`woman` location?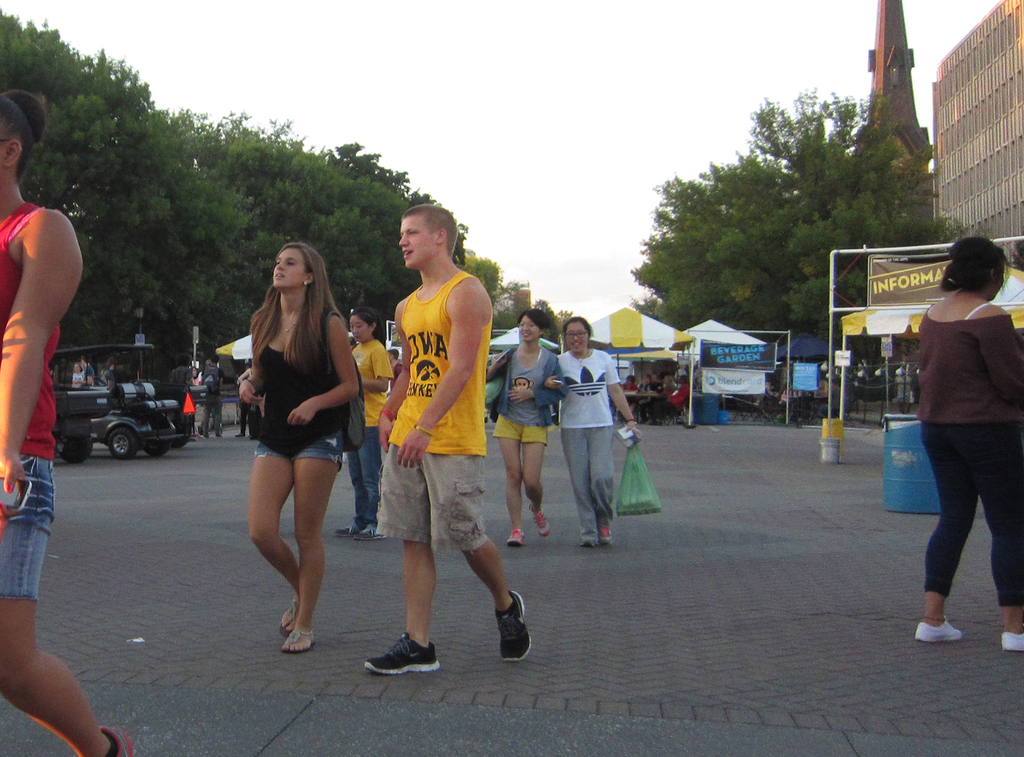
x1=917, y1=233, x2=1023, y2=655
